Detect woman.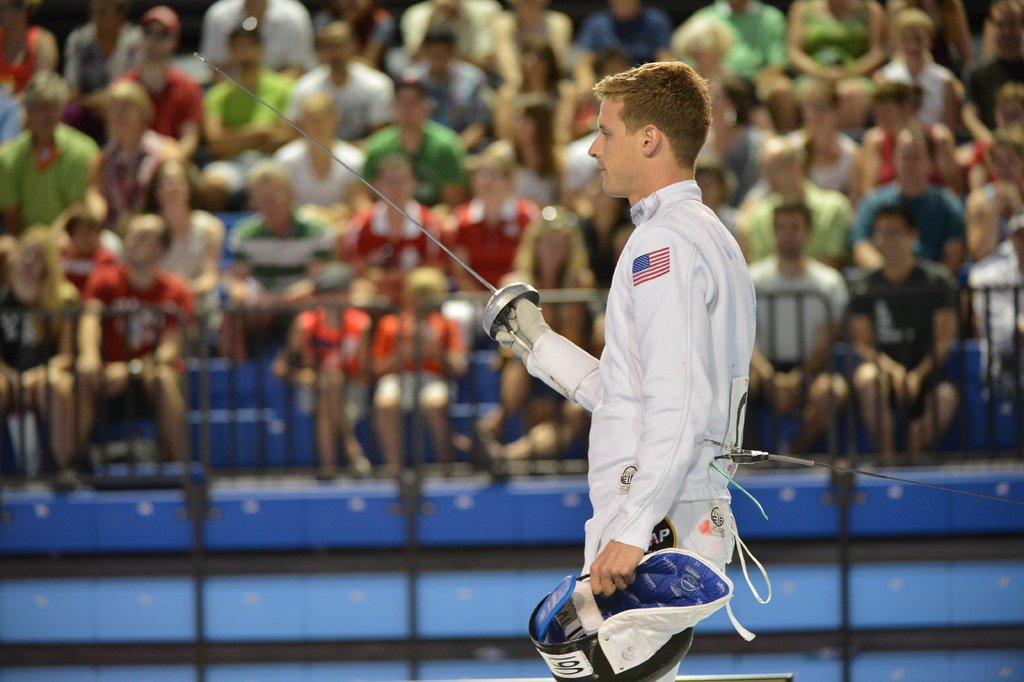
Detected at pyautogui.locateOnScreen(0, 220, 79, 494).
